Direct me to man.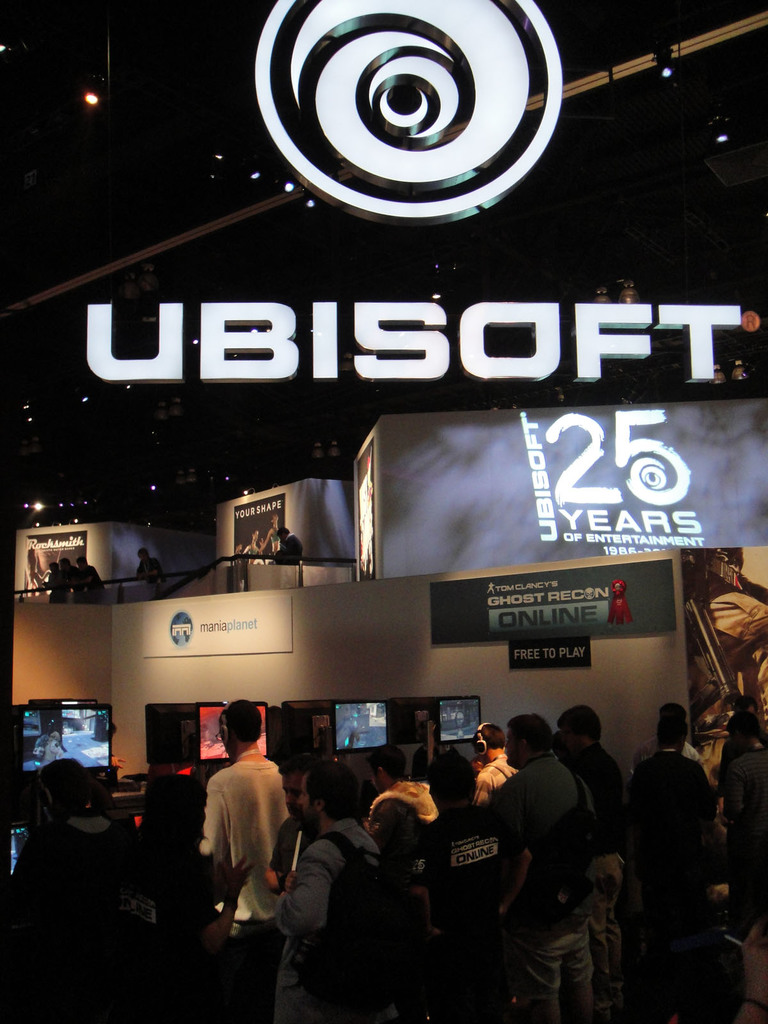
Direction: {"x1": 407, "y1": 750, "x2": 508, "y2": 1023}.
